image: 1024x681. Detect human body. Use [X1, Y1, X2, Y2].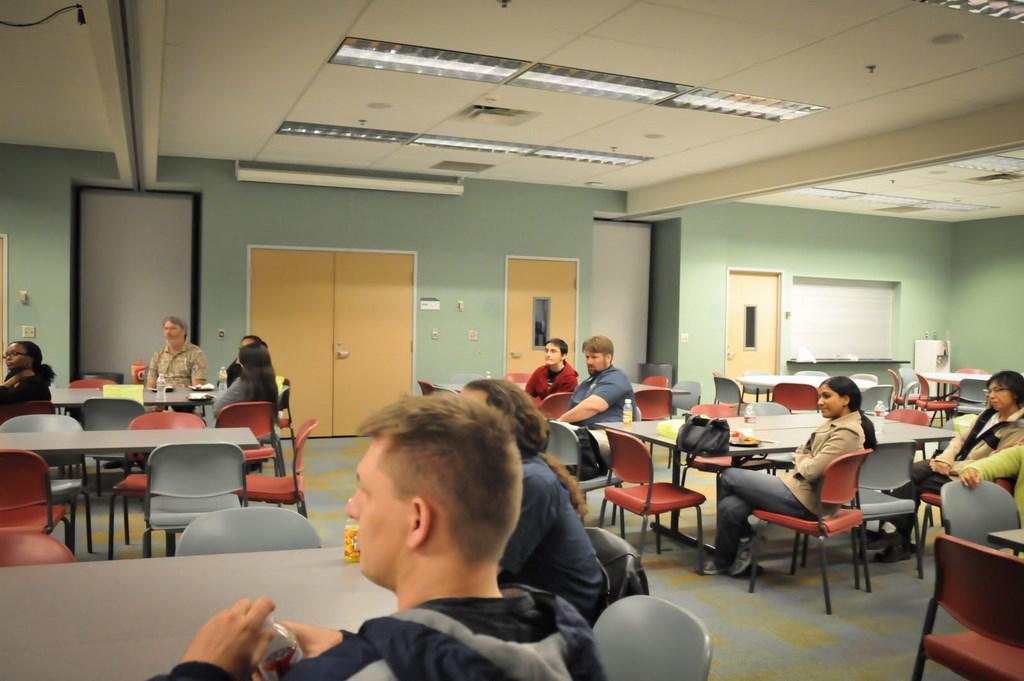
[146, 317, 207, 415].
